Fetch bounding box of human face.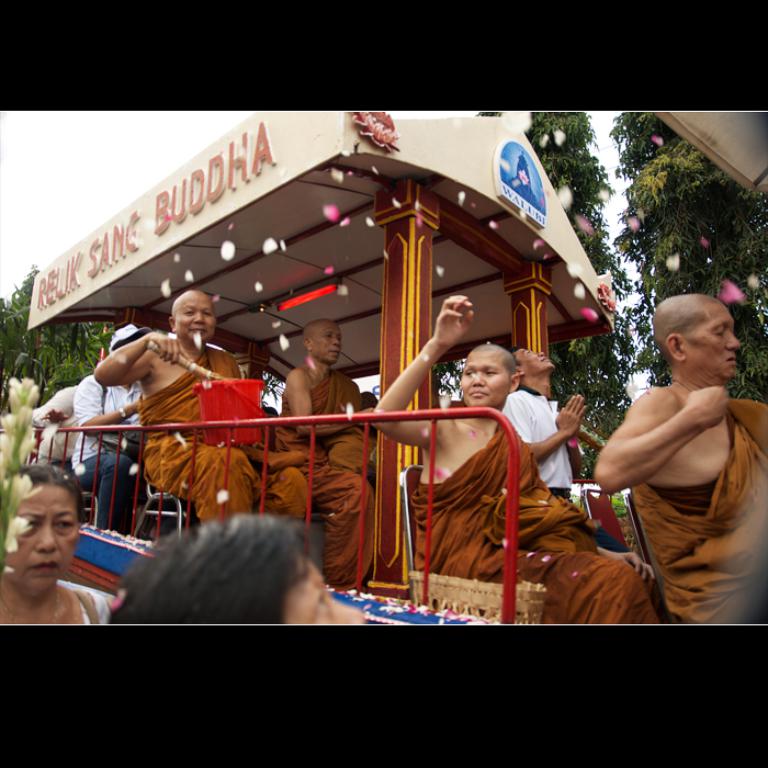
Bbox: [left=278, top=549, right=366, bottom=637].
